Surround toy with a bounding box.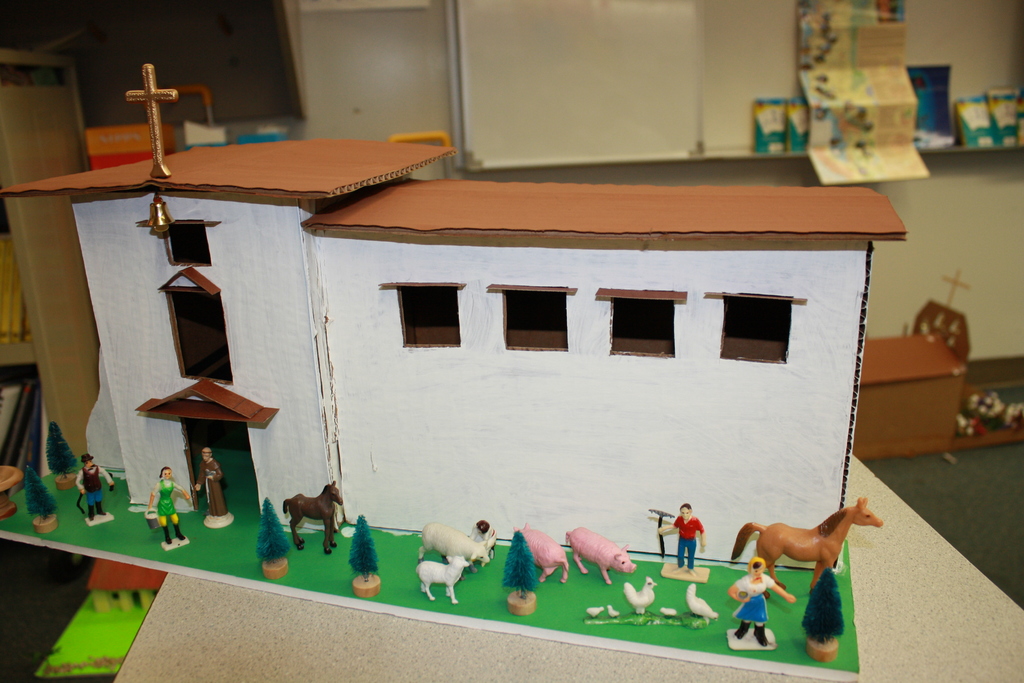
Rect(567, 522, 634, 577).
